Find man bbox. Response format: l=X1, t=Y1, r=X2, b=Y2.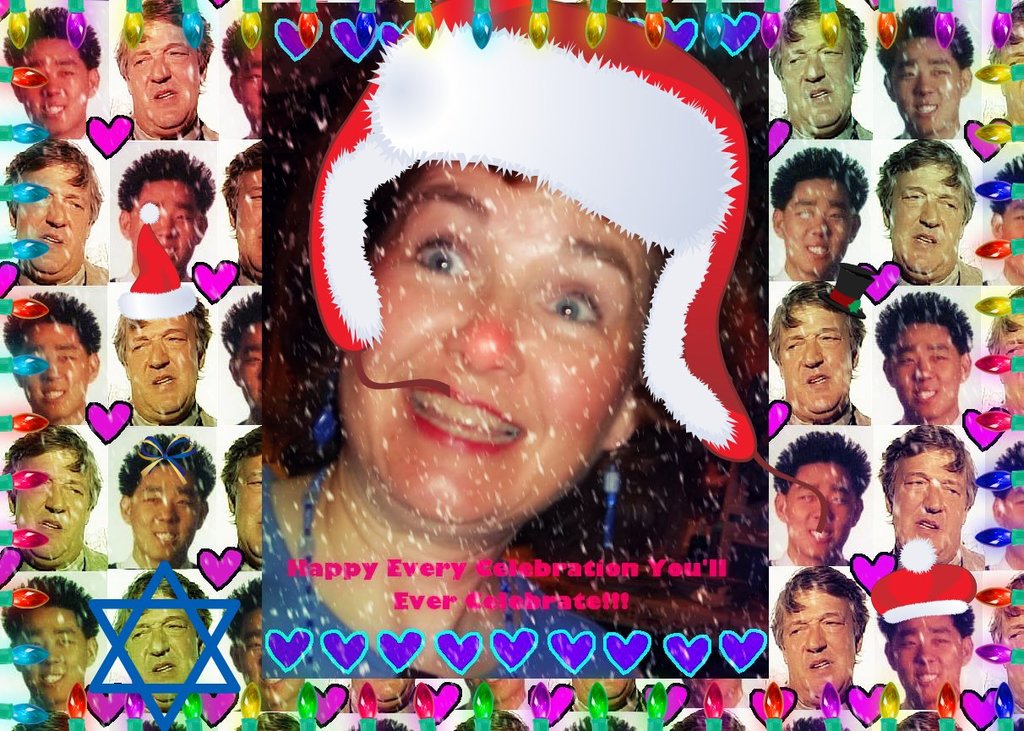
l=774, t=0, r=865, b=138.
